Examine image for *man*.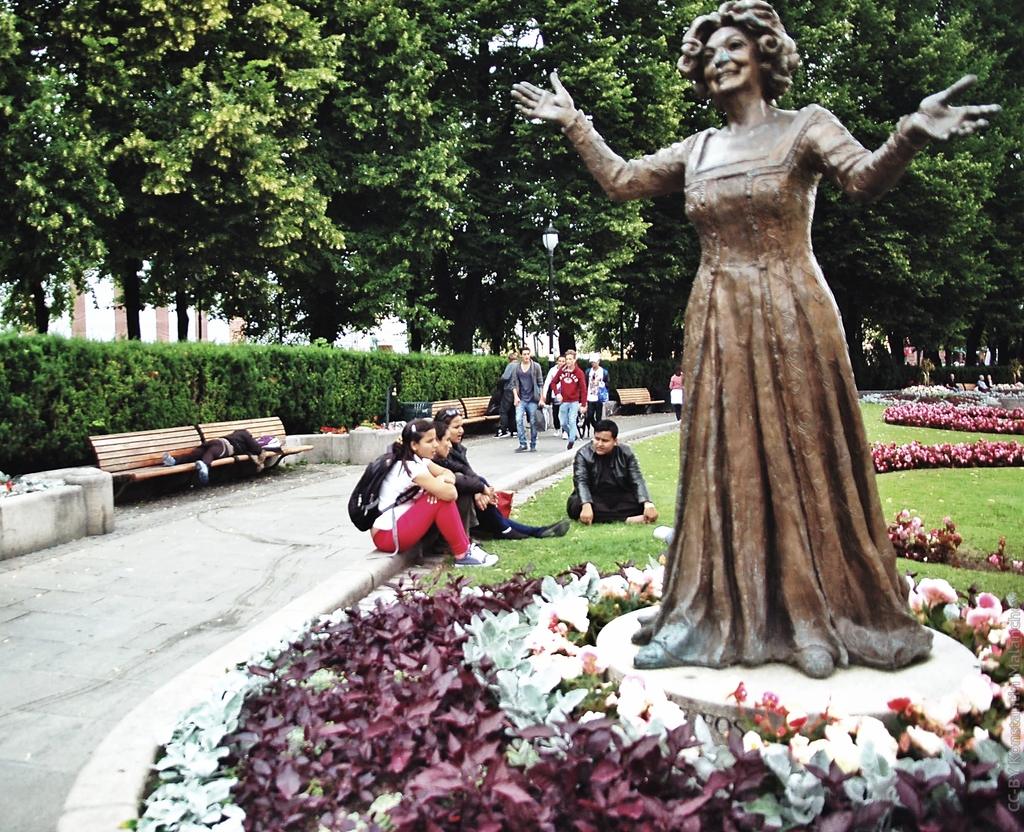
Examination result: detection(586, 350, 607, 417).
